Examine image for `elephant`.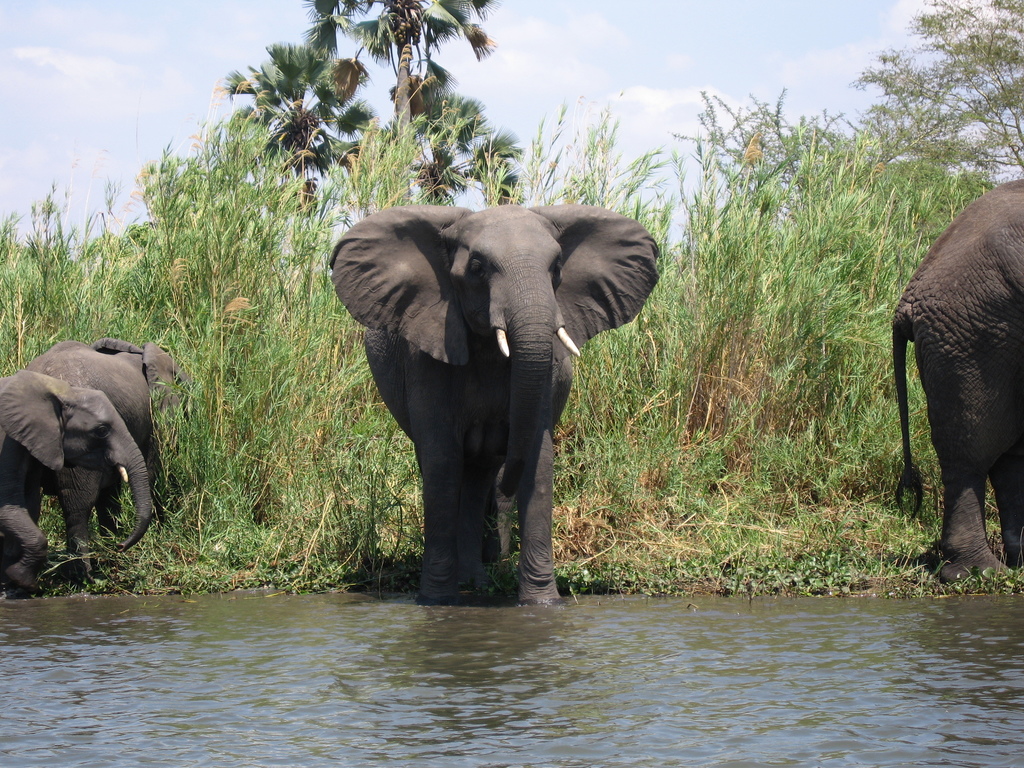
Examination result: BBox(894, 177, 1023, 586).
